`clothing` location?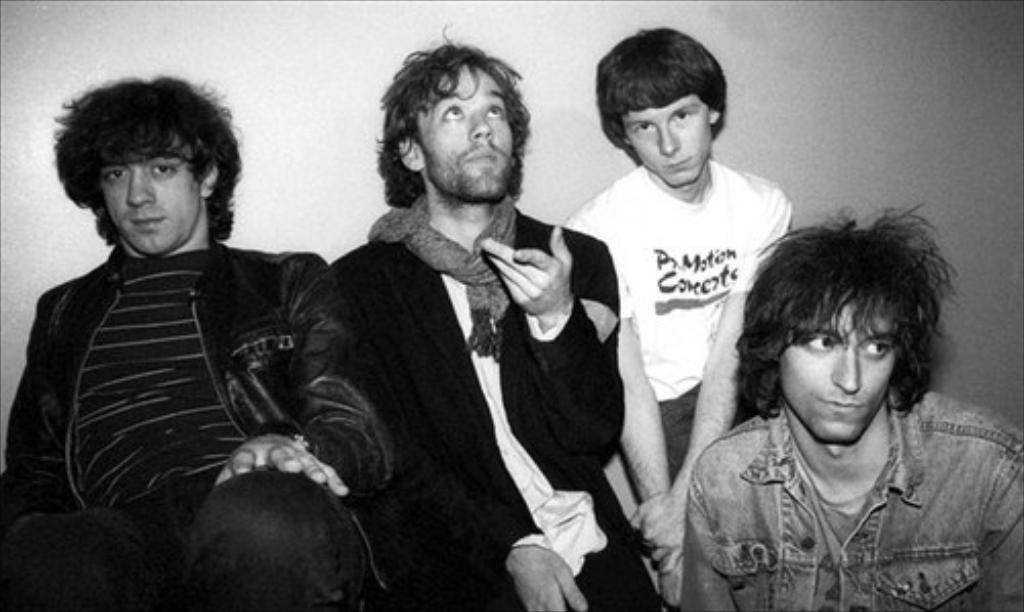
x1=676, y1=391, x2=1022, y2=610
